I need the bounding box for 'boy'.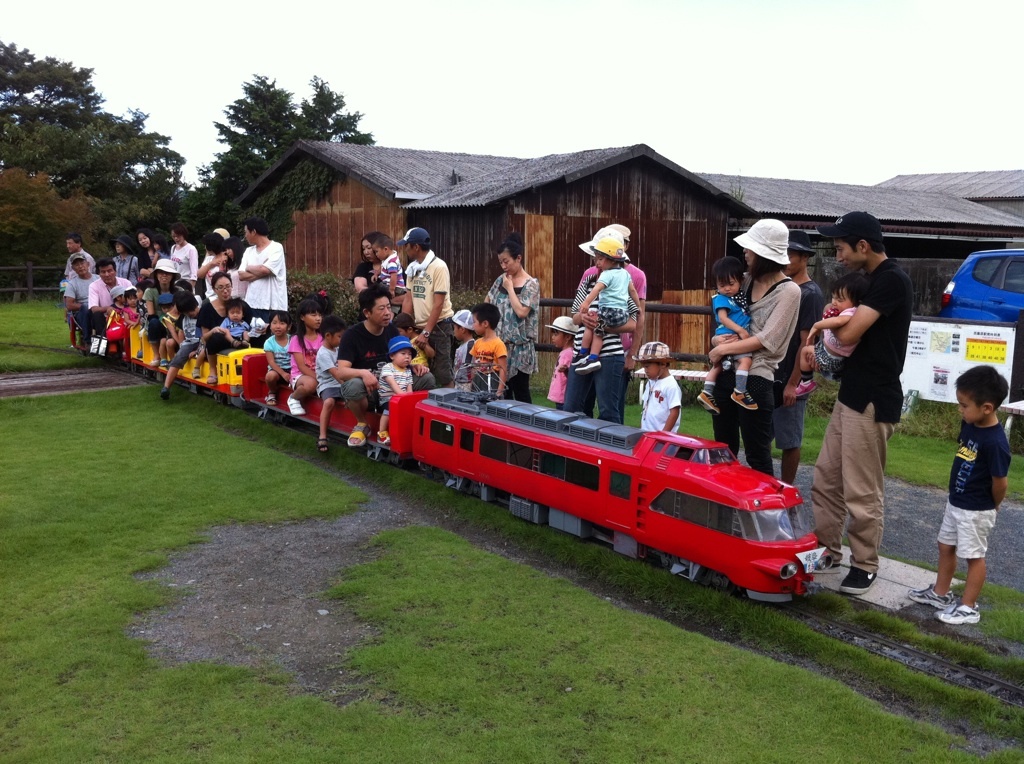
Here it is: rect(314, 318, 347, 452).
